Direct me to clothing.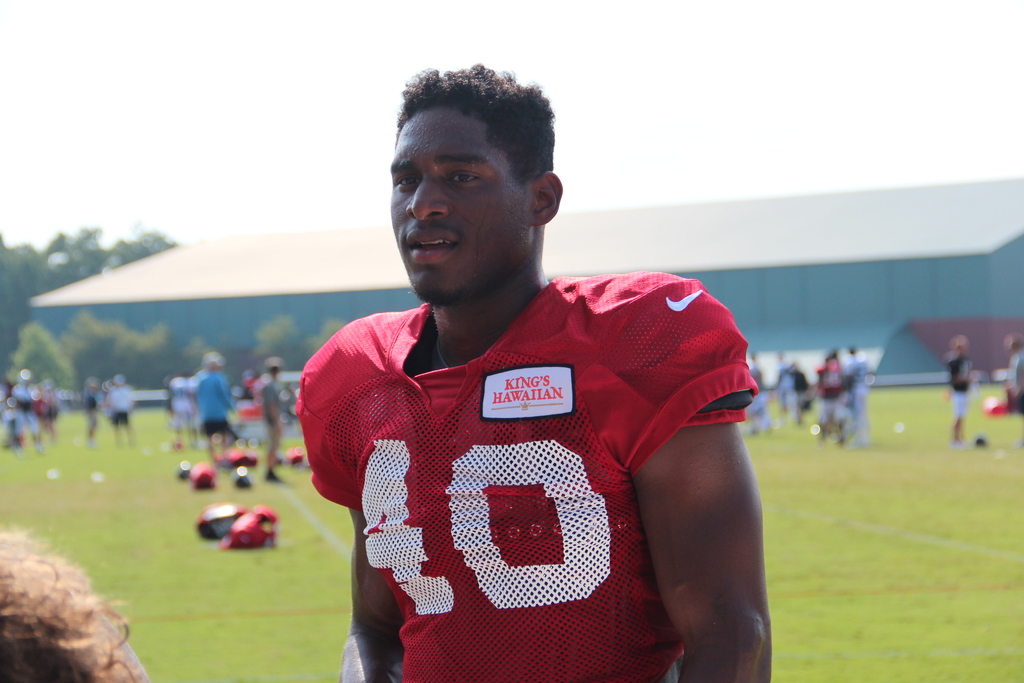
Direction: bbox=[1008, 349, 1023, 418].
